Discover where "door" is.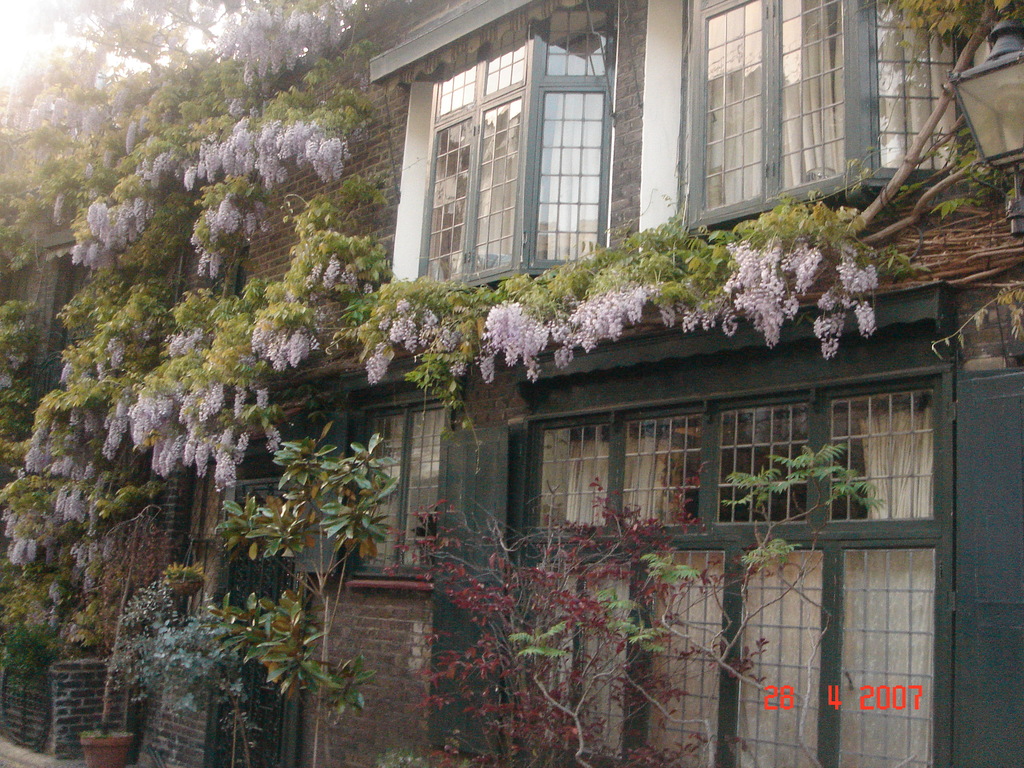
Discovered at left=187, top=416, right=355, bottom=767.
